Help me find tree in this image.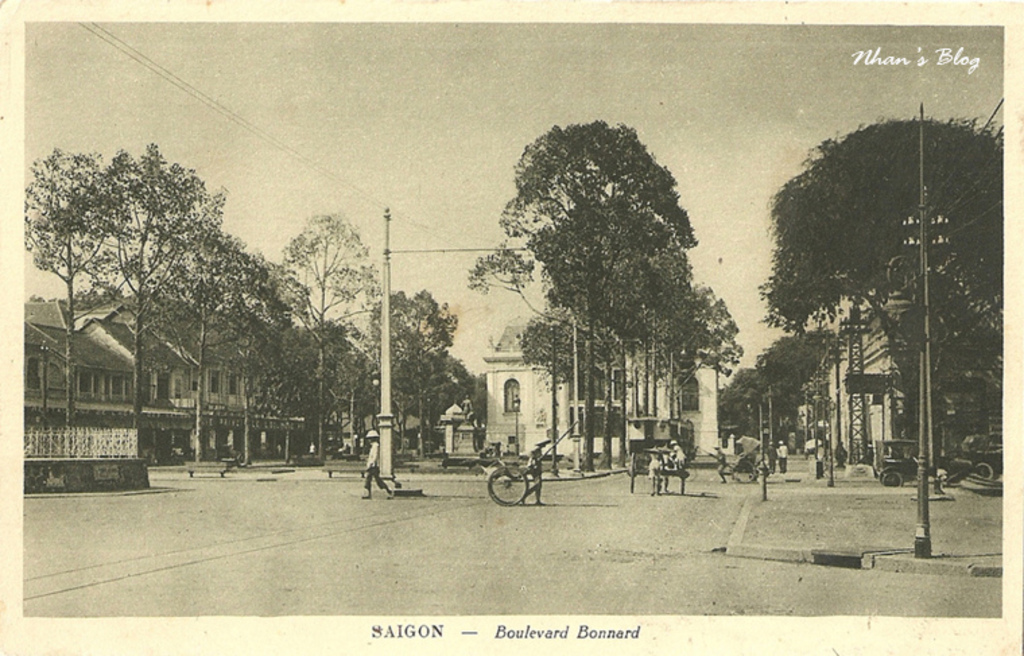
Found it: <region>116, 135, 217, 420</region>.
